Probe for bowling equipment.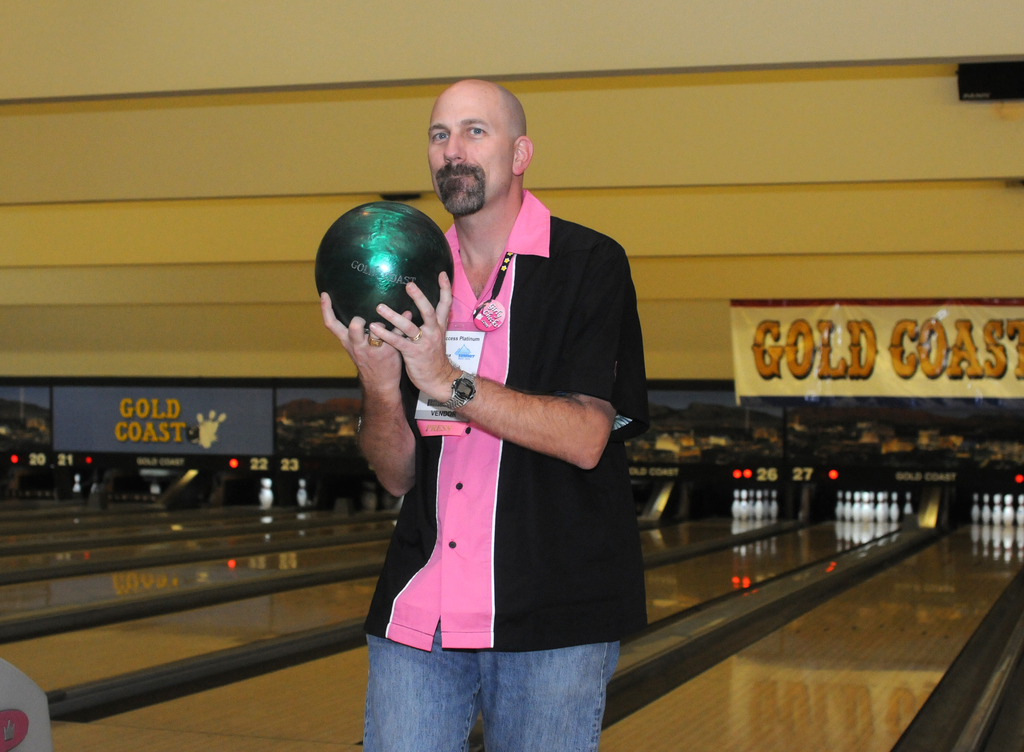
Probe result: (298,469,310,509).
